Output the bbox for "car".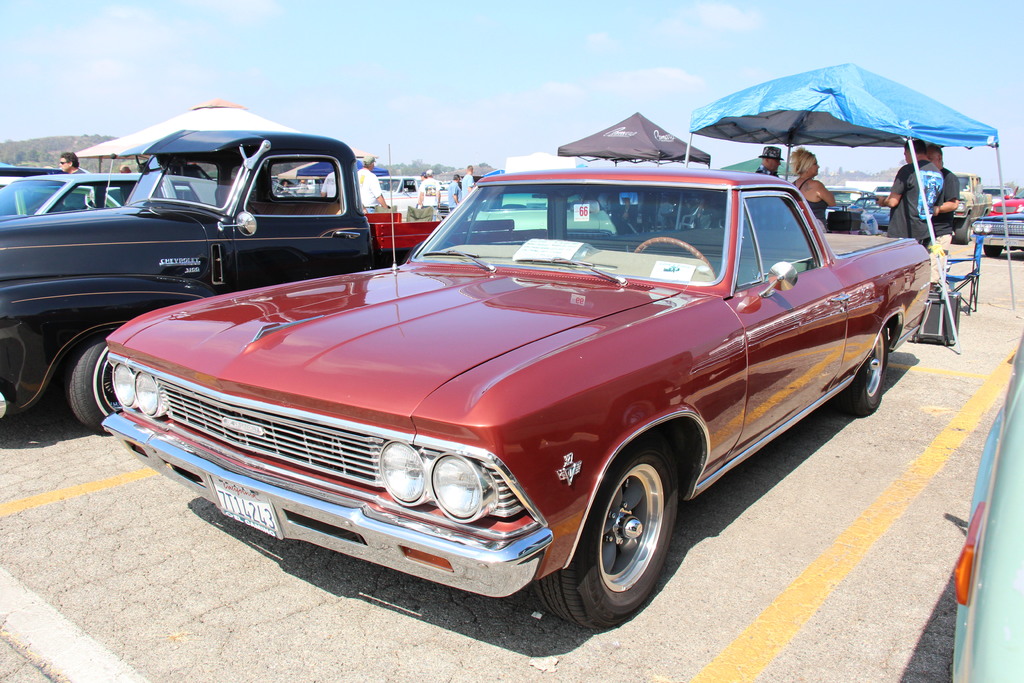
crop(973, 209, 1023, 256).
